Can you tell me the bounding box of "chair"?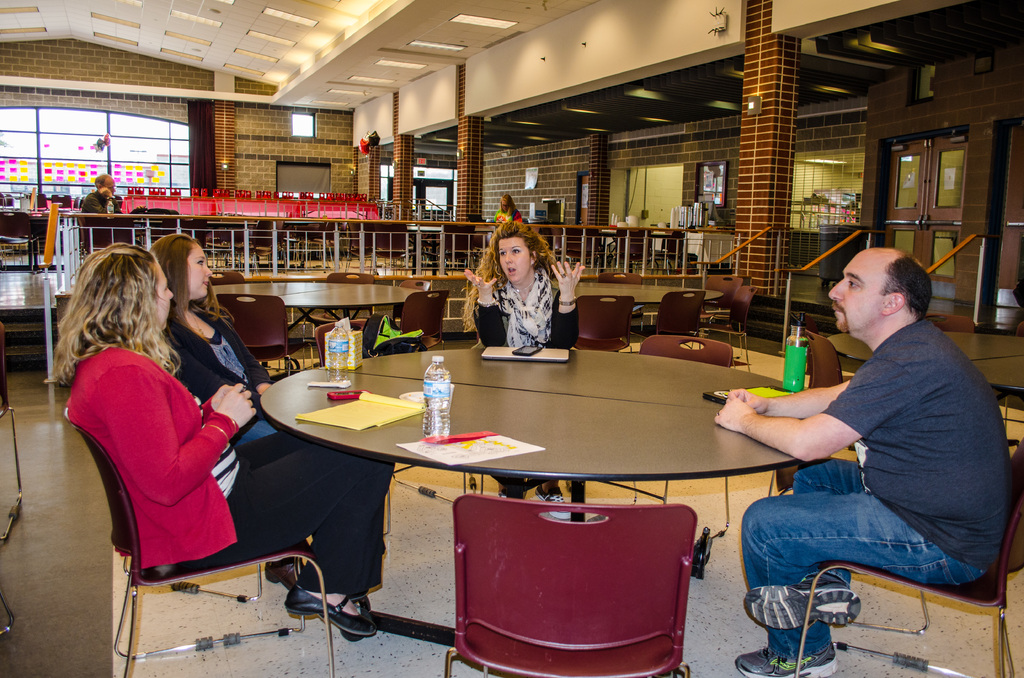
<box>803,328,858,383</box>.
